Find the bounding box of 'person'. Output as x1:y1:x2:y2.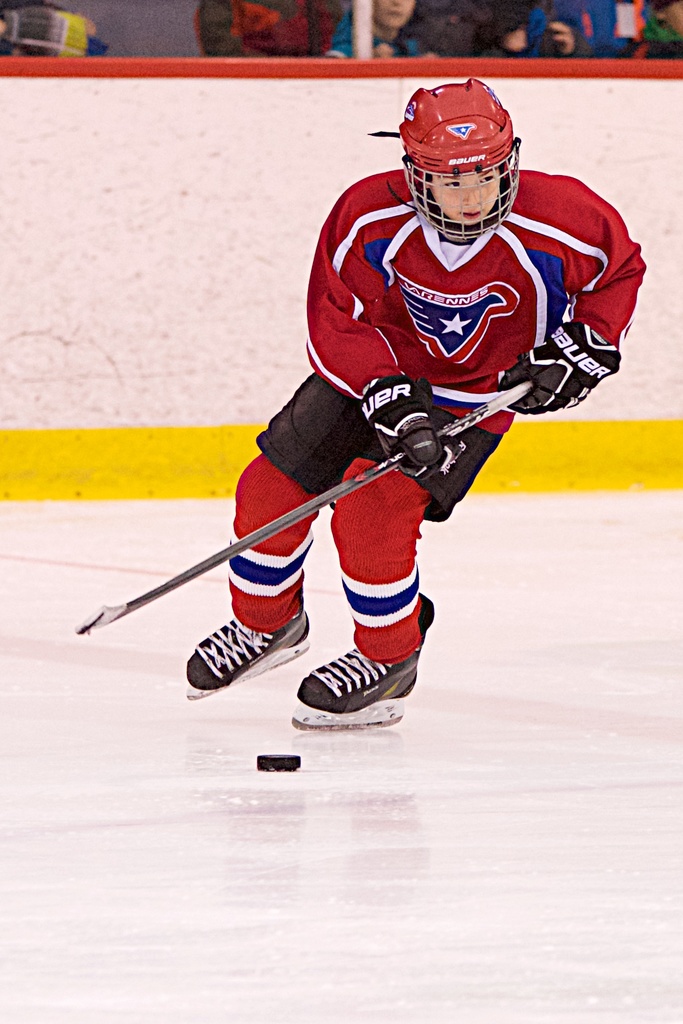
625:0:682:55.
